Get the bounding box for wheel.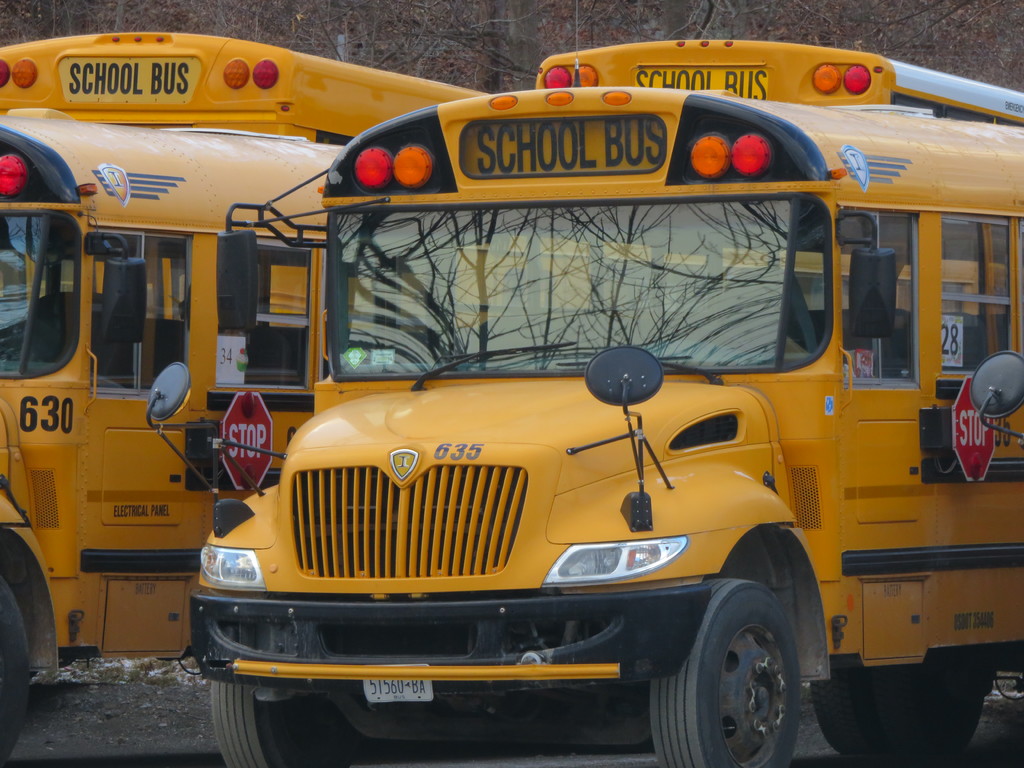
{"left": 215, "top": 684, "right": 313, "bottom": 767}.
